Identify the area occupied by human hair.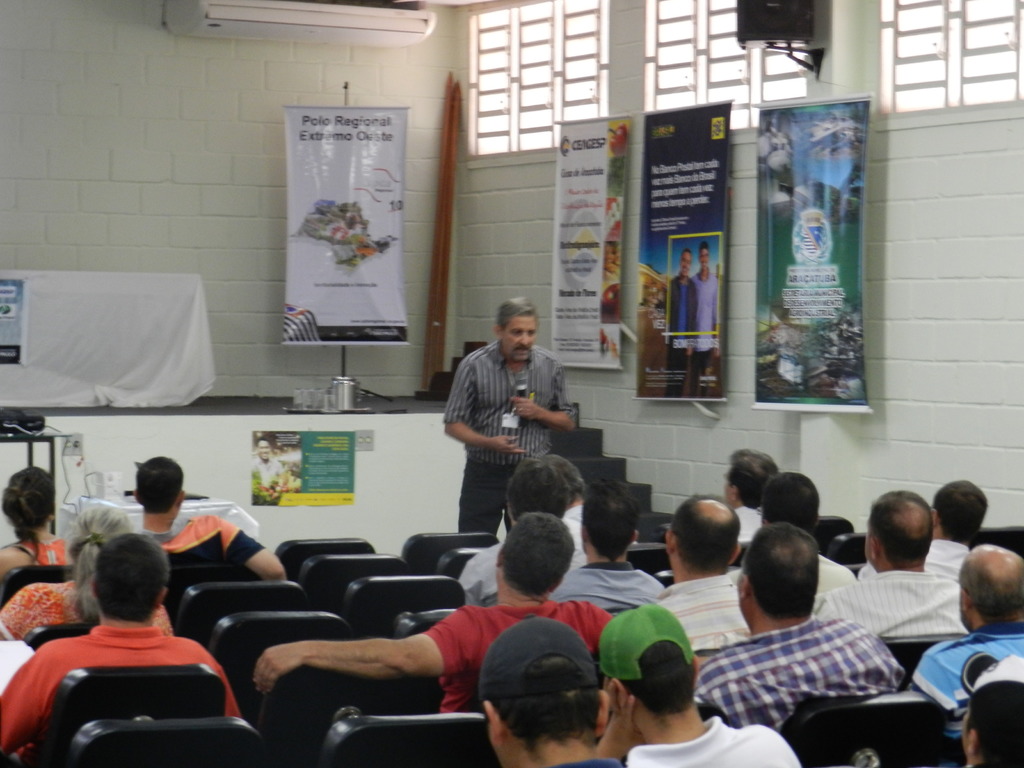
Area: (x1=668, y1=492, x2=741, y2=580).
